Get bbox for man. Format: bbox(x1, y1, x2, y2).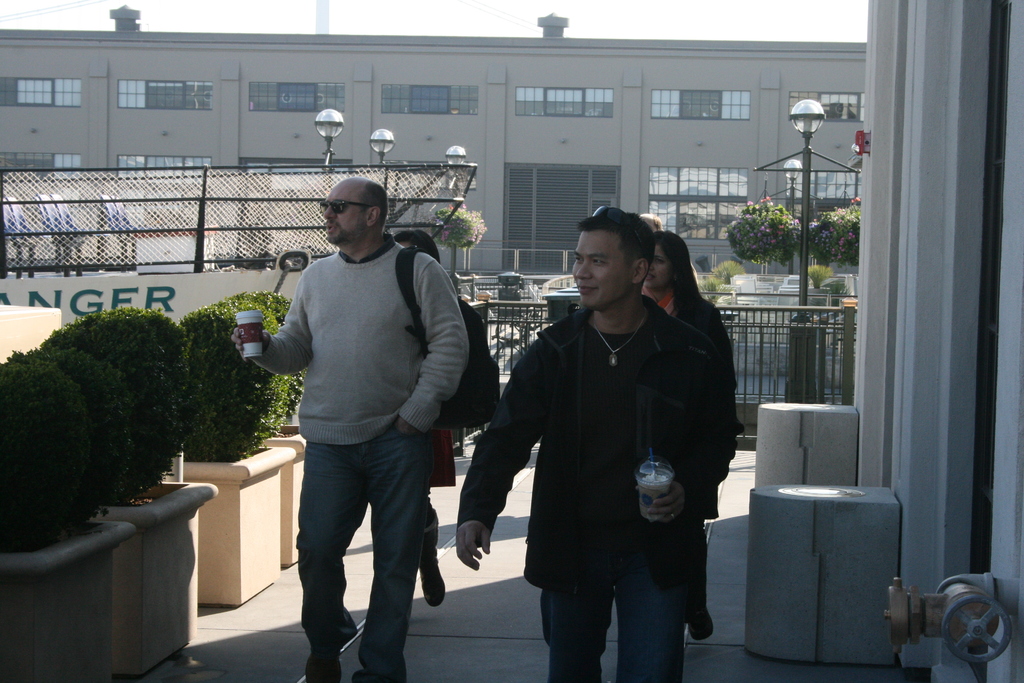
bbox(453, 206, 737, 682).
